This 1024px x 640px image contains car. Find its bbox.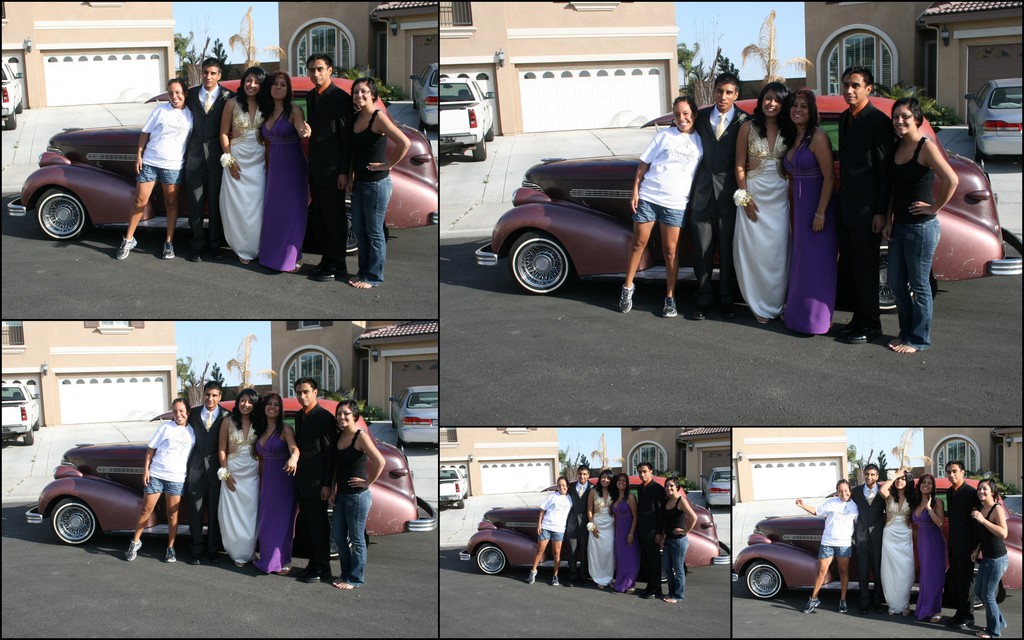
(x1=404, y1=56, x2=439, y2=134).
